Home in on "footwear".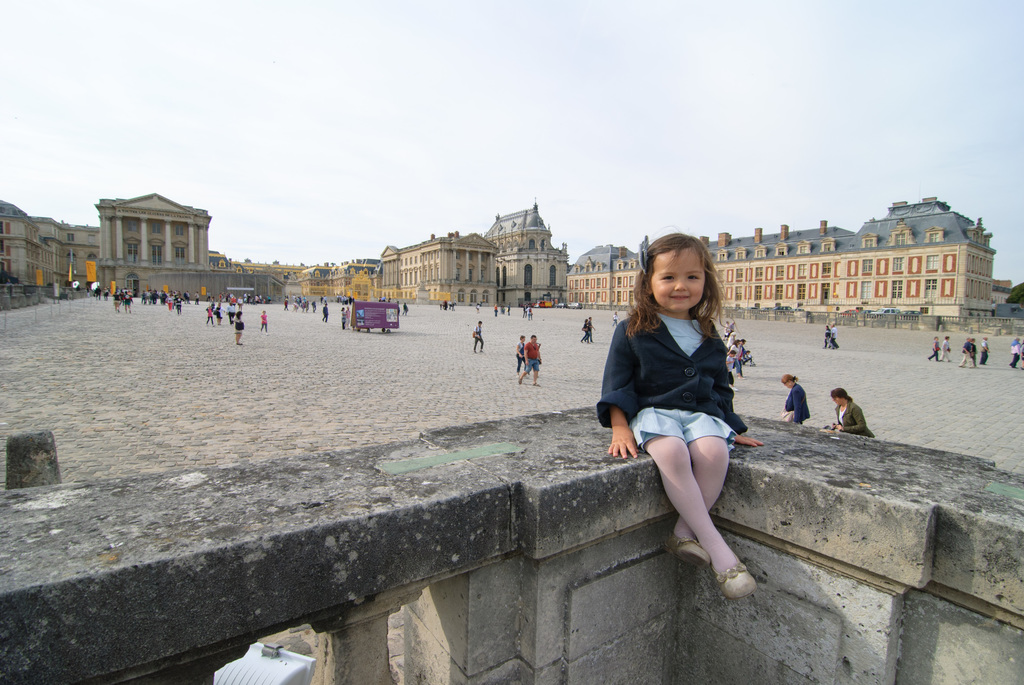
Homed in at bbox=[480, 350, 486, 351].
